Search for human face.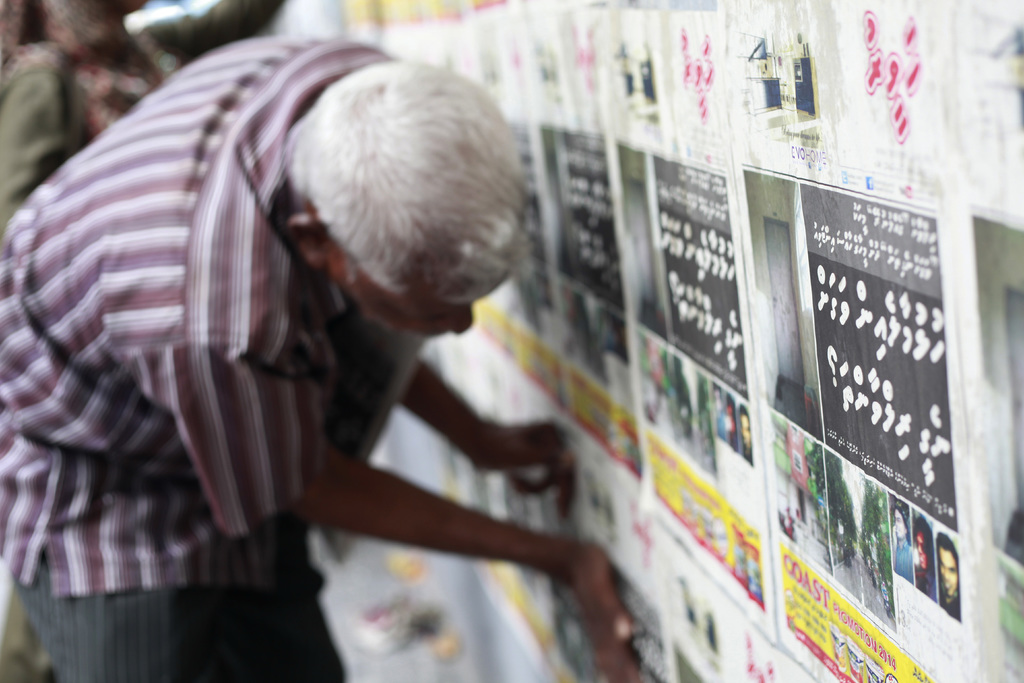
Found at locate(714, 391, 721, 411).
